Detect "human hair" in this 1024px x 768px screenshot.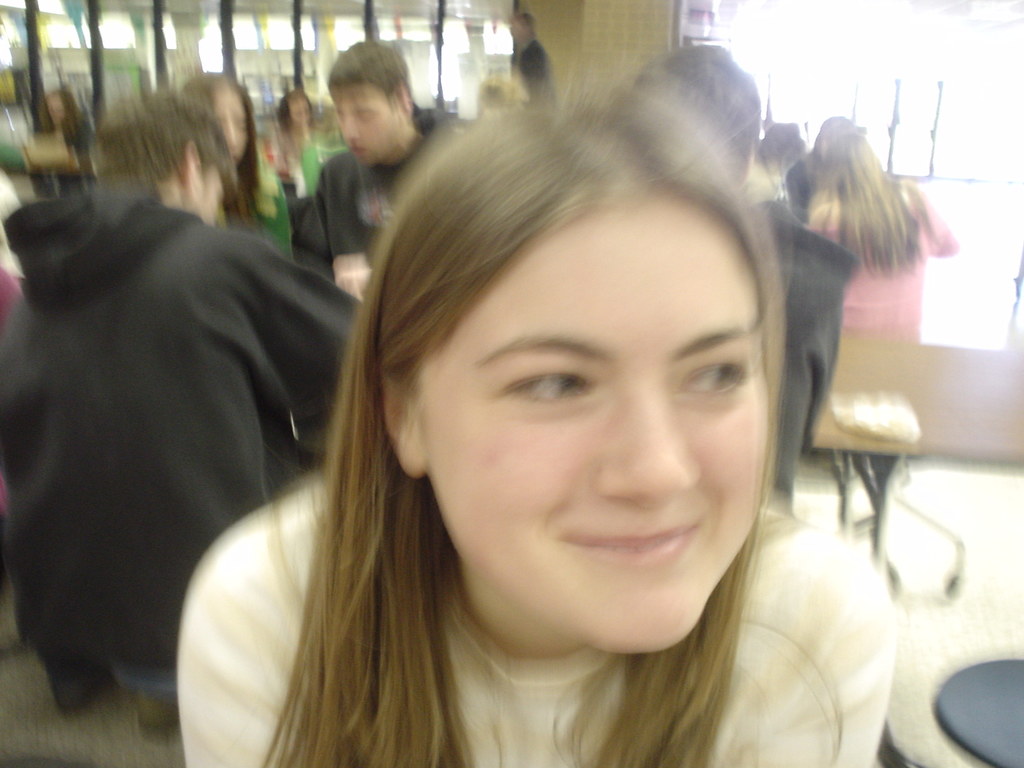
Detection: crop(257, 98, 788, 767).
